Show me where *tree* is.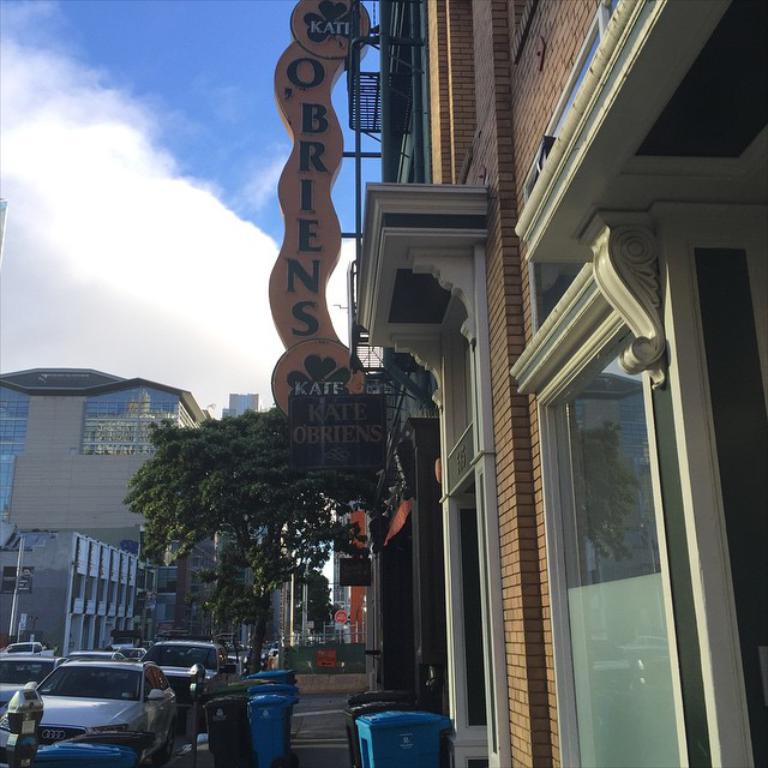
*tree* is at {"x1": 294, "y1": 571, "x2": 343, "y2": 640}.
